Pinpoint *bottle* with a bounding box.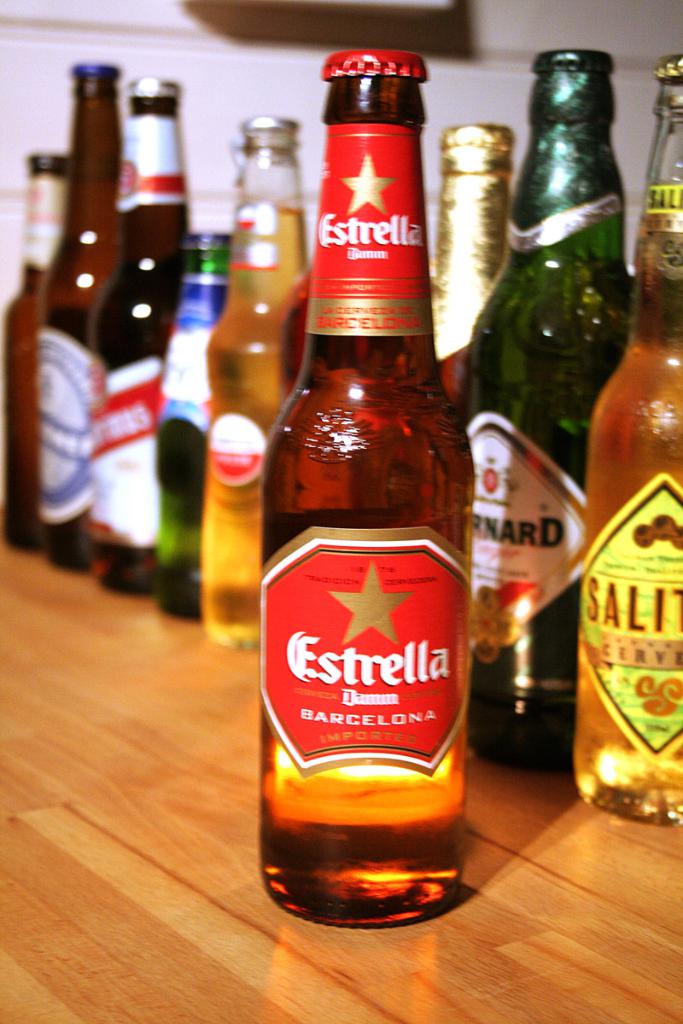
93:74:199:593.
